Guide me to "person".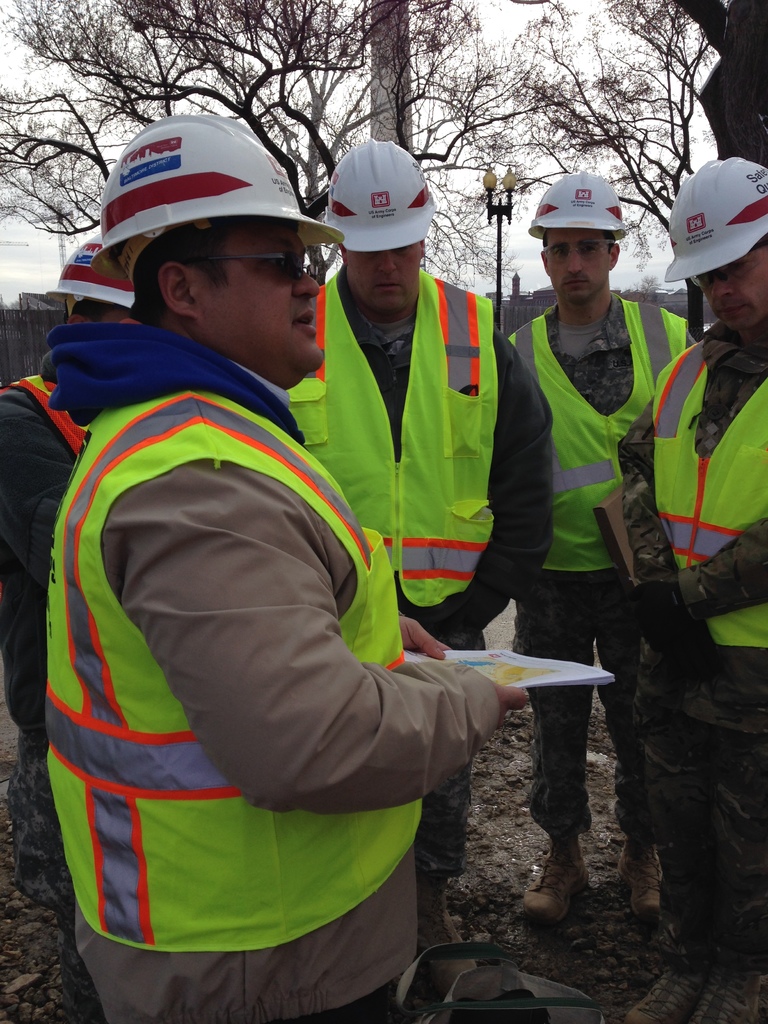
Guidance: detection(58, 122, 544, 1023).
